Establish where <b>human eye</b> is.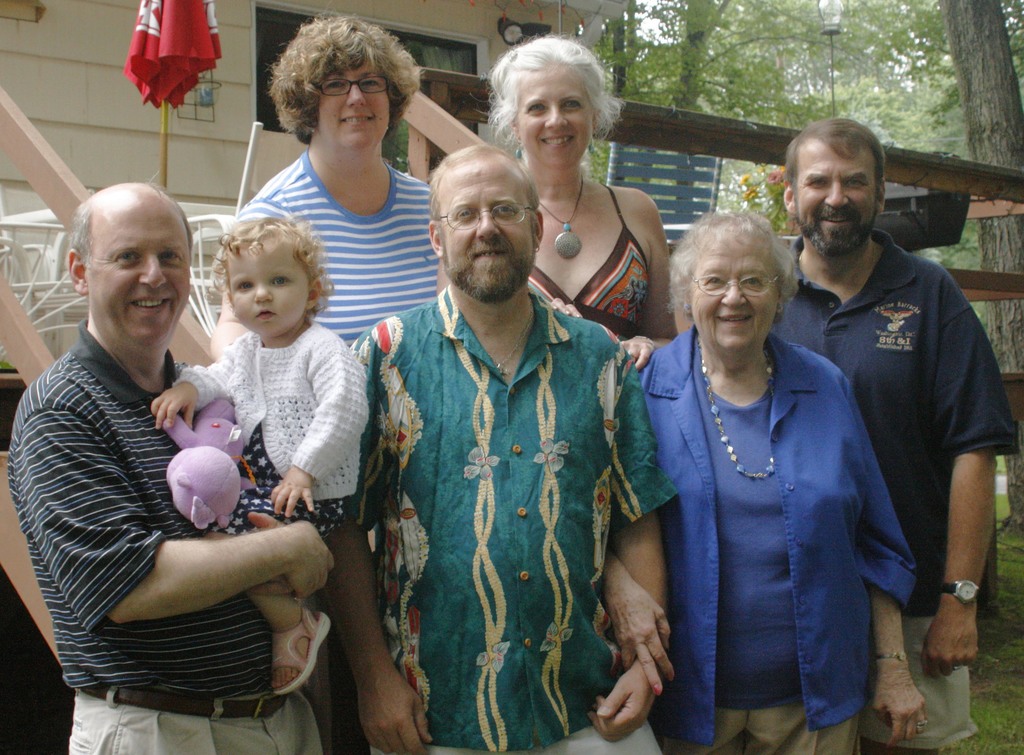
Established at <box>362,77,380,90</box>.
